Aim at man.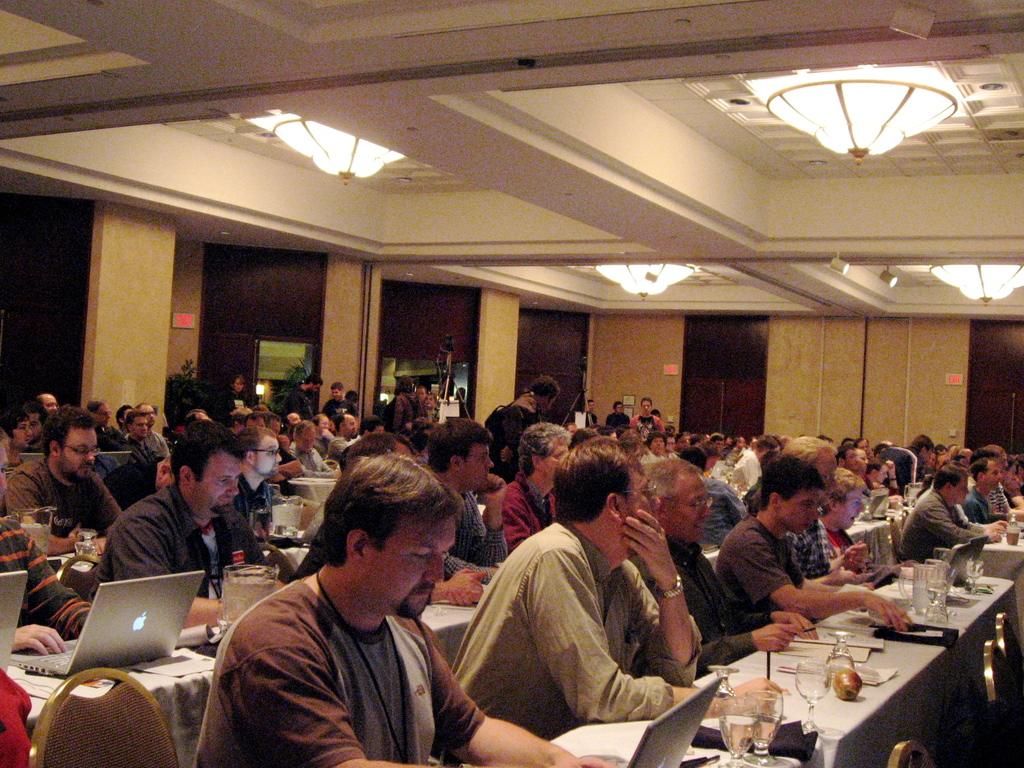
Aimed at 635:397:664:436.
